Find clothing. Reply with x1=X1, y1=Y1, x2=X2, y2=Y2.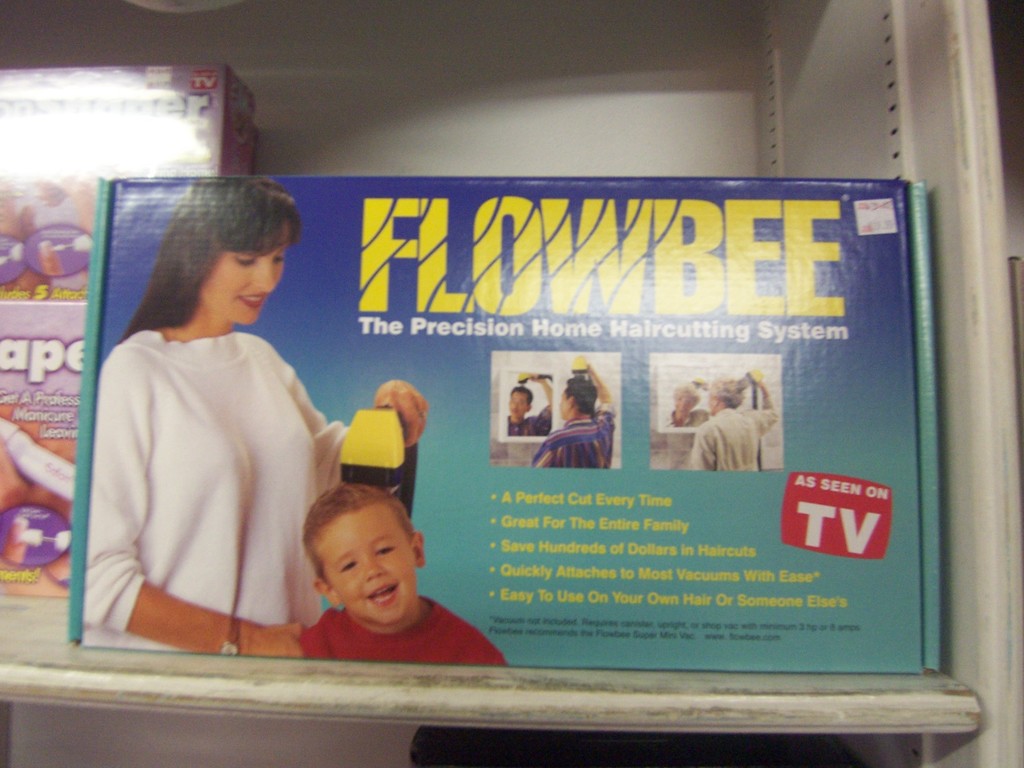
x1=523, y1=404, x2=614, y2=476.
